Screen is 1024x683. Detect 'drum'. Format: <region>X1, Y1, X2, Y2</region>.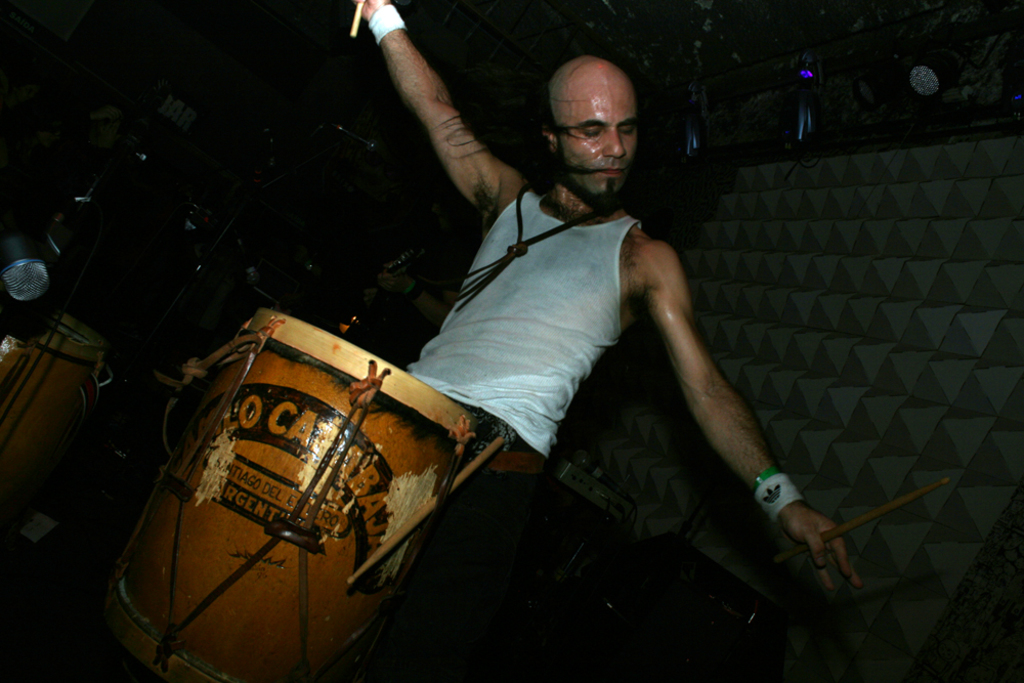
<region>0, 317, 104, 555</region>.
